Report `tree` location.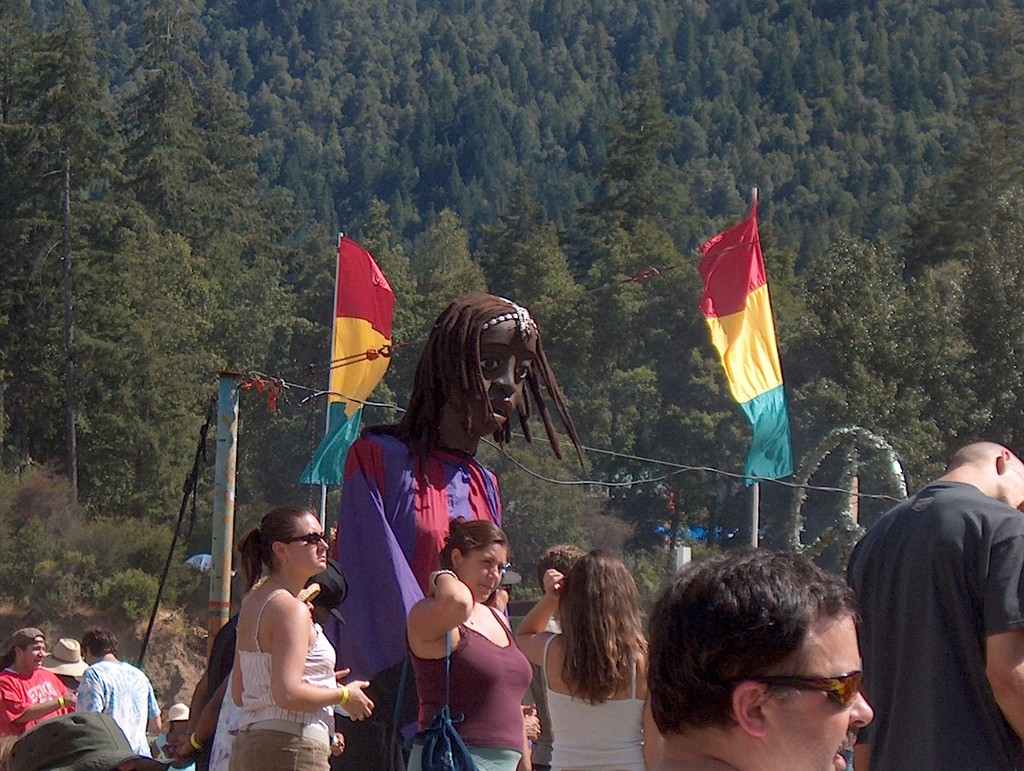
Report: x1=667, y1=370, x2=832, y2=550.
